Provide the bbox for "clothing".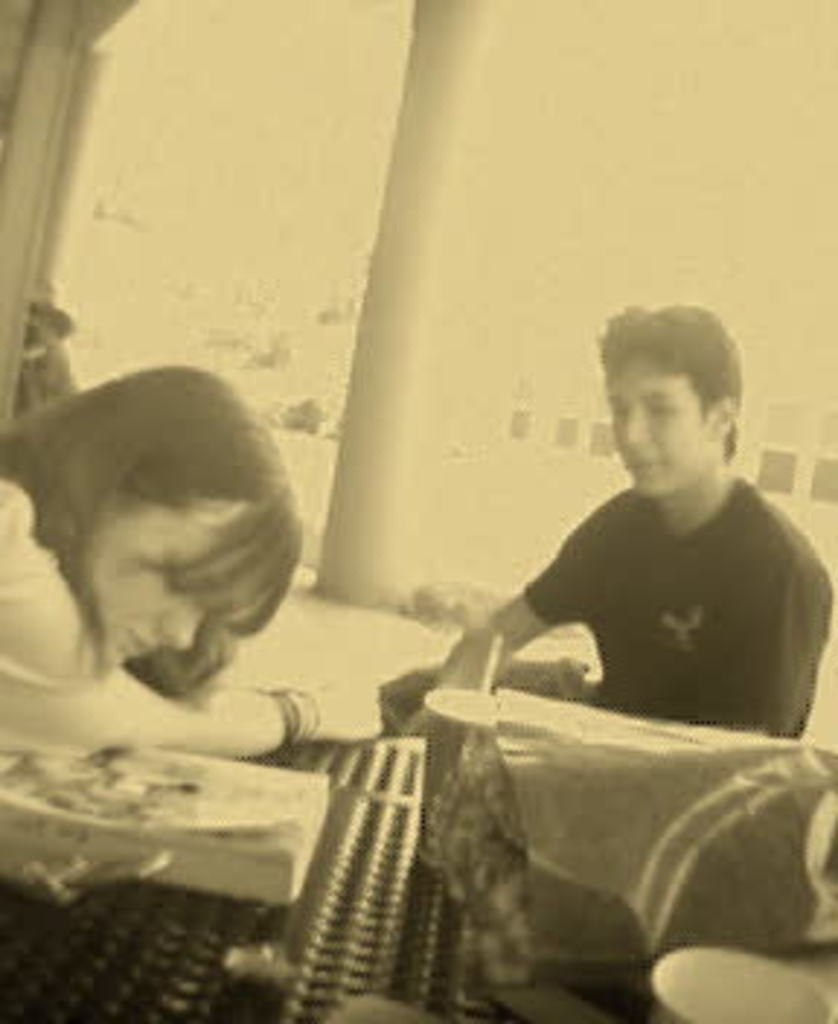
[0,483,291,759].
